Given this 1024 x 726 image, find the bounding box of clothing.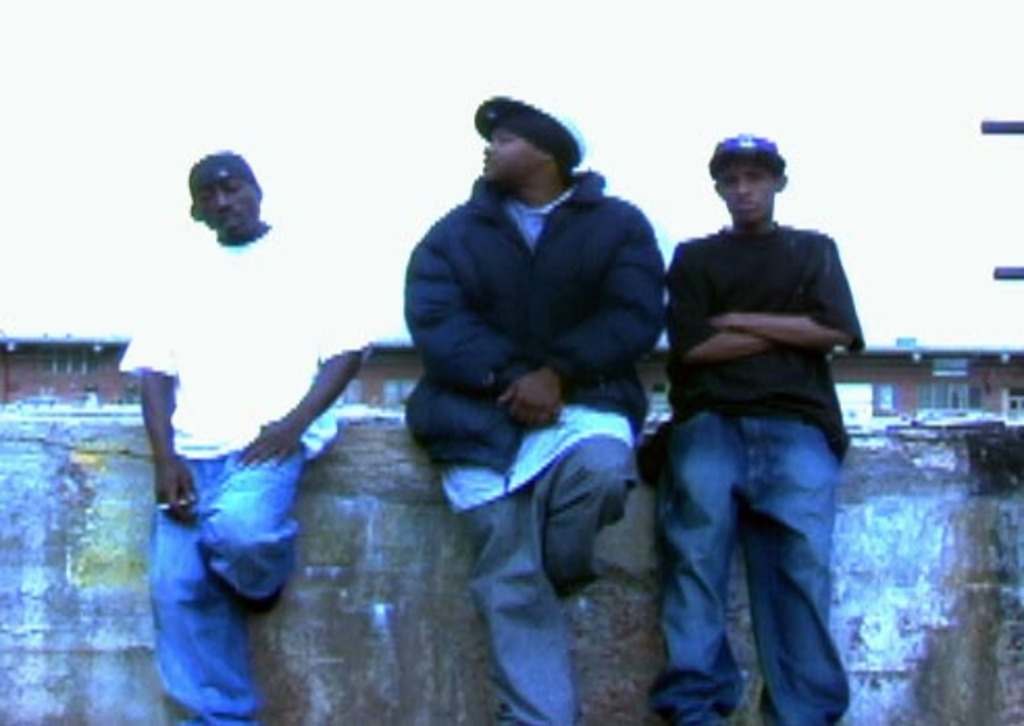
bbox(406, 175, 668, 724).
